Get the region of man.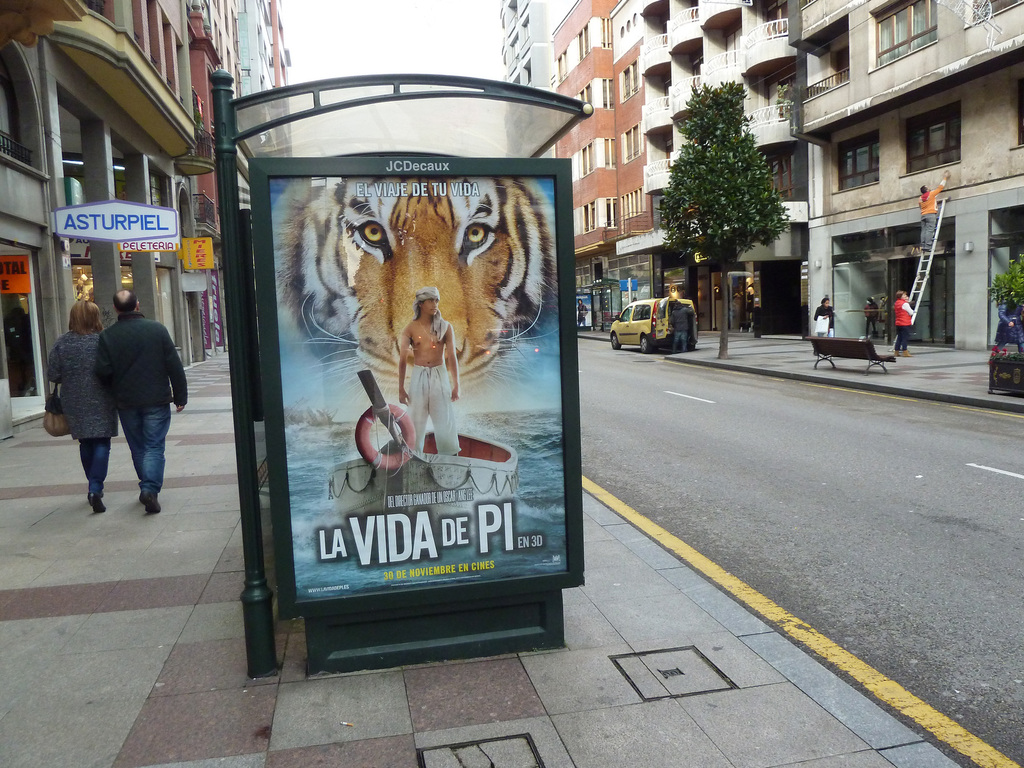
577,298,587,326.
